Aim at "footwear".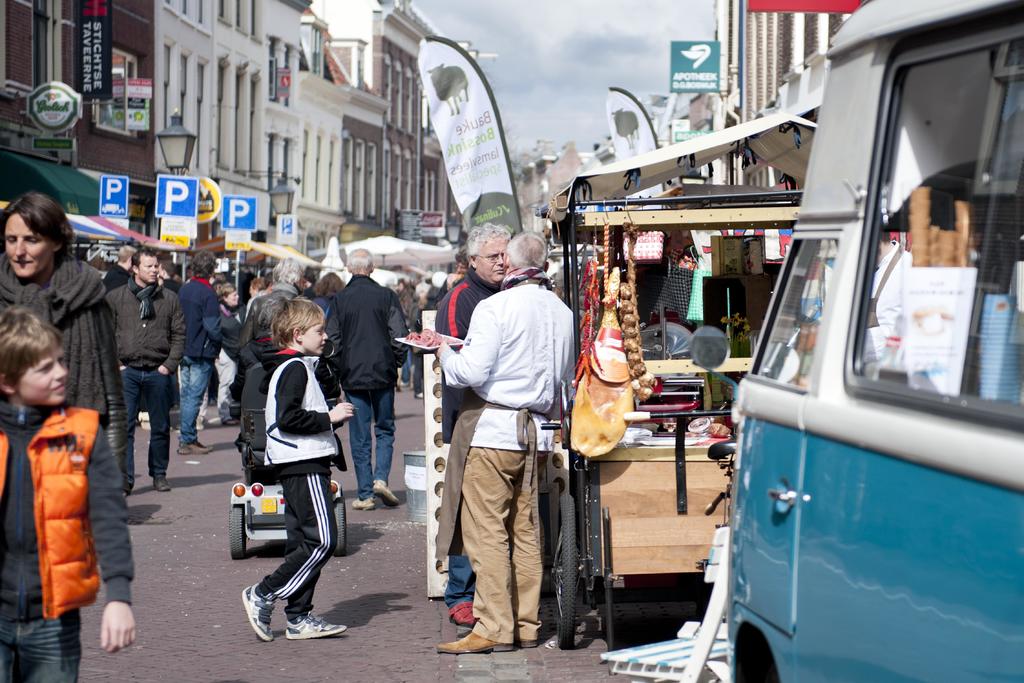
Aimed at box(225, 417, 240, 424).
